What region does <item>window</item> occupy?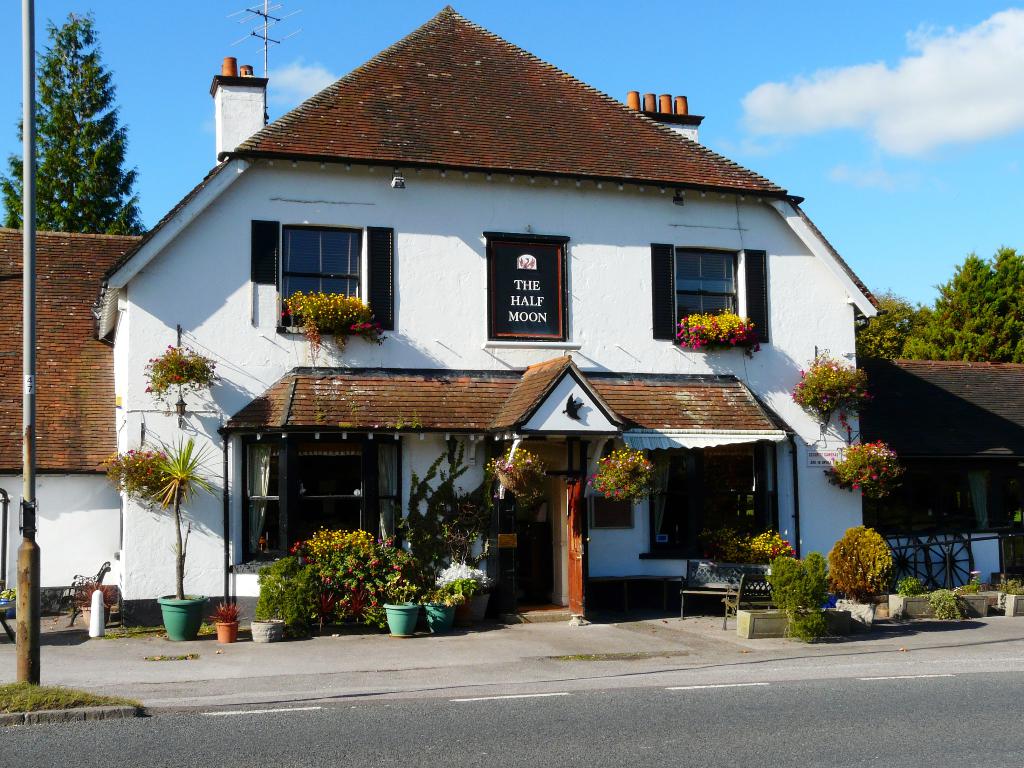
x1=675 y1=249 x2=750 y2=349.
